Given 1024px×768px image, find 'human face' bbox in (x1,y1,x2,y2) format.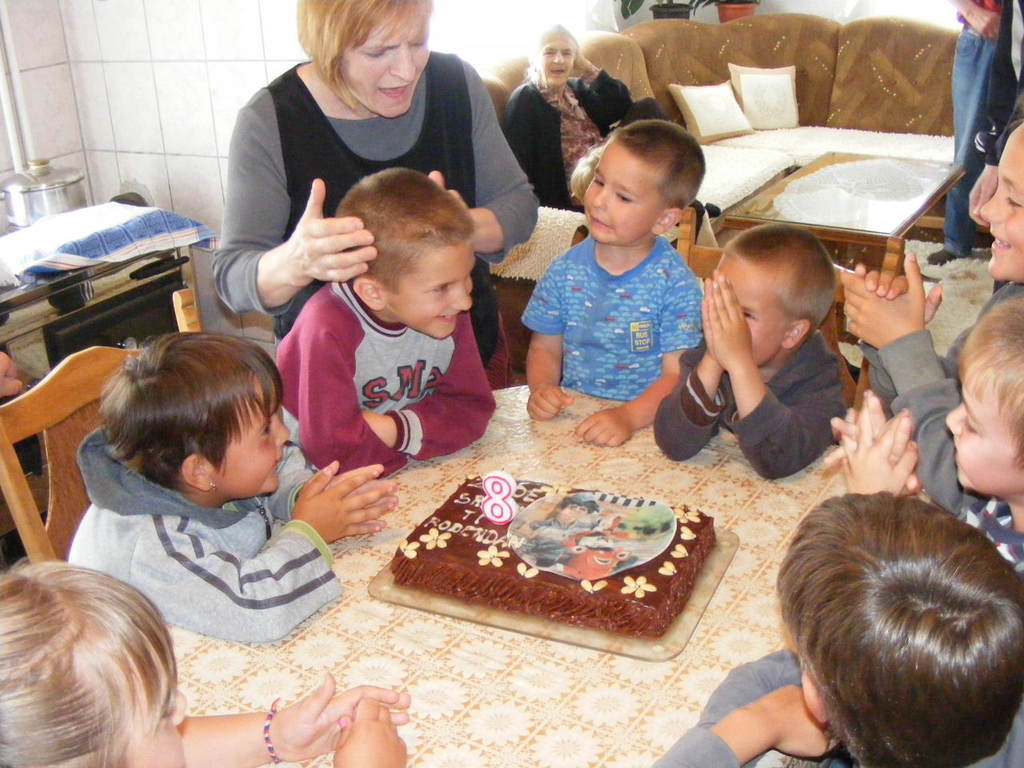
(538,32,576,82).
